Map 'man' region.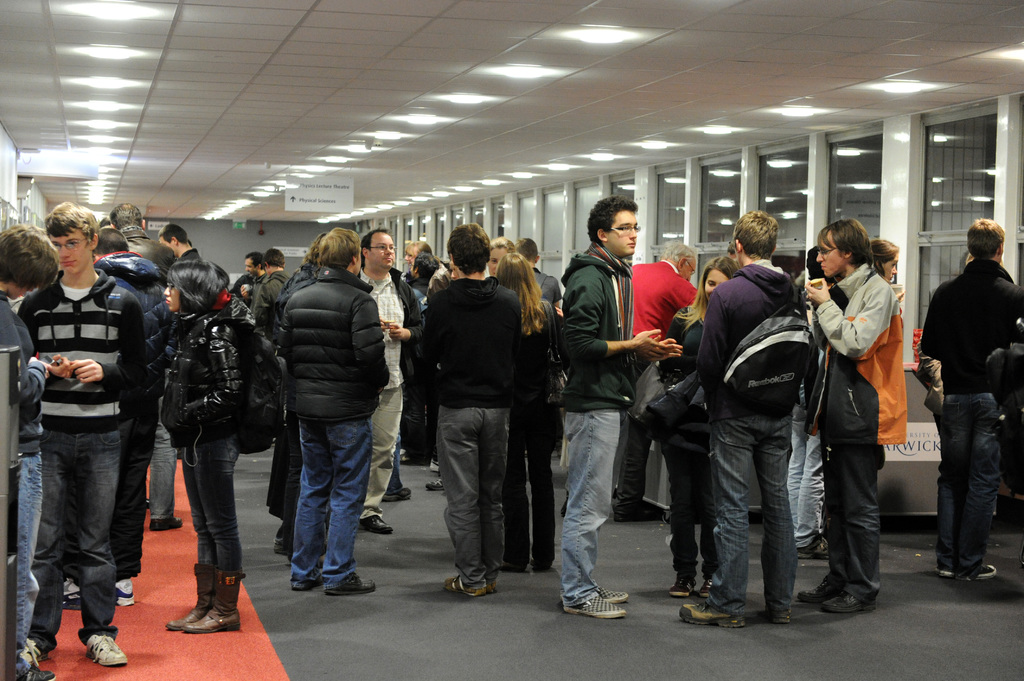
Mapped to (257,250,294,339).
